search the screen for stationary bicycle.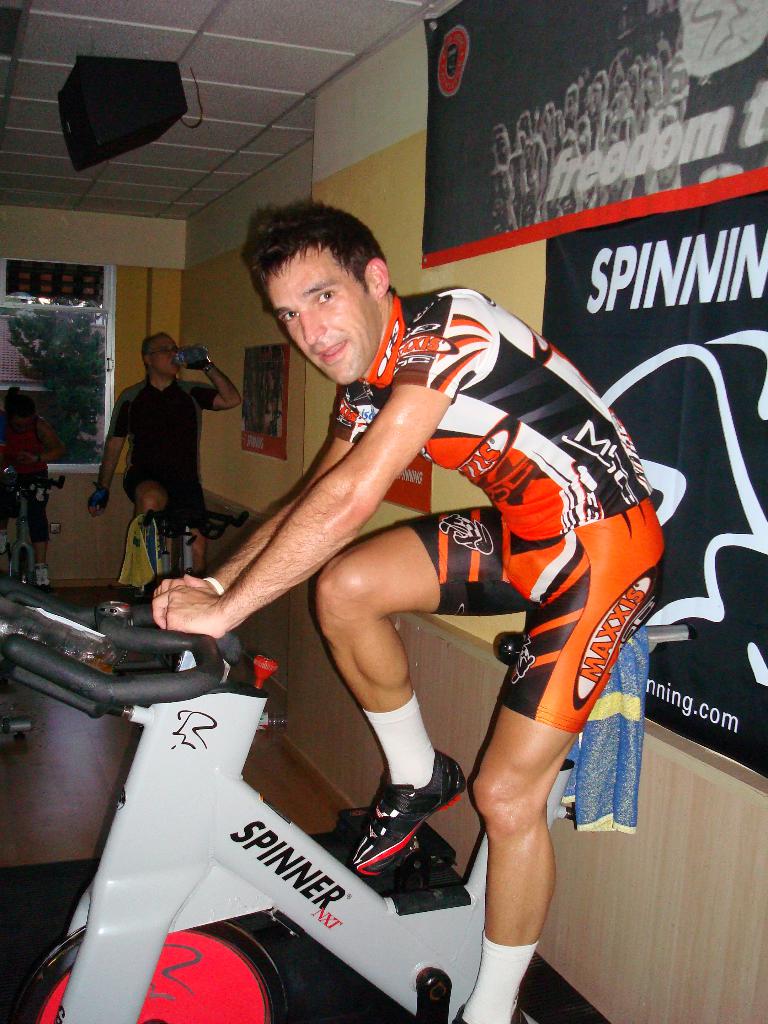
Found at {"left": 0, "top": 466, "right": 65, "bottom": 602}.
